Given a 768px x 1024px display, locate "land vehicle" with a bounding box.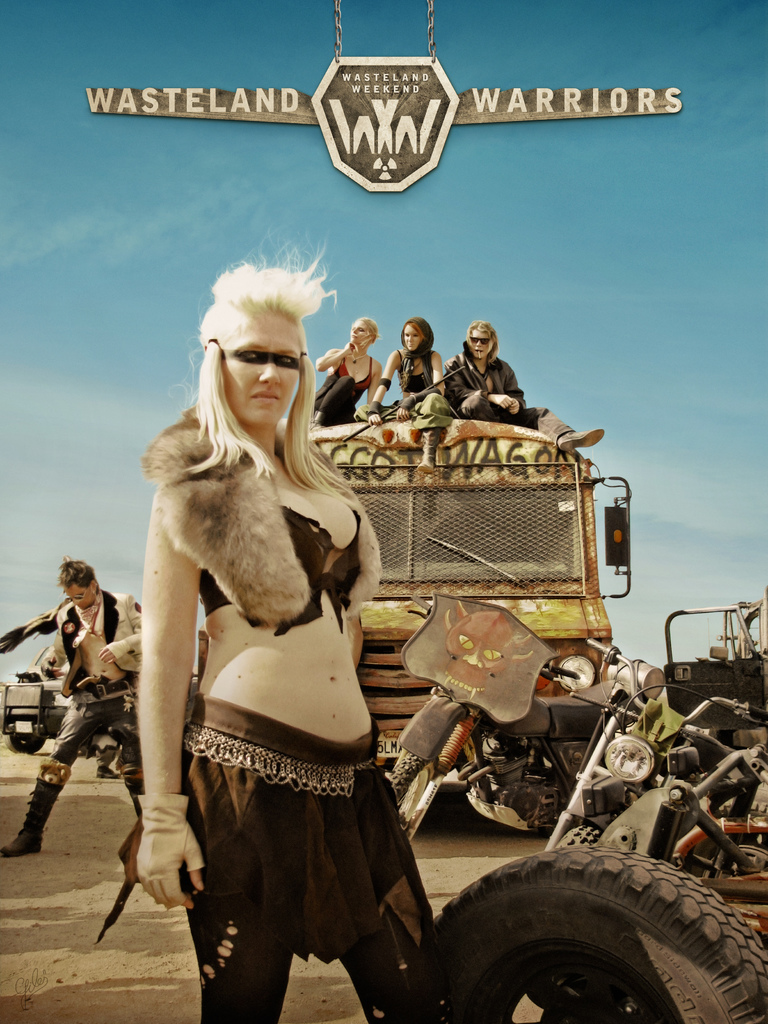
Located: [388, 590, 623, 840].
